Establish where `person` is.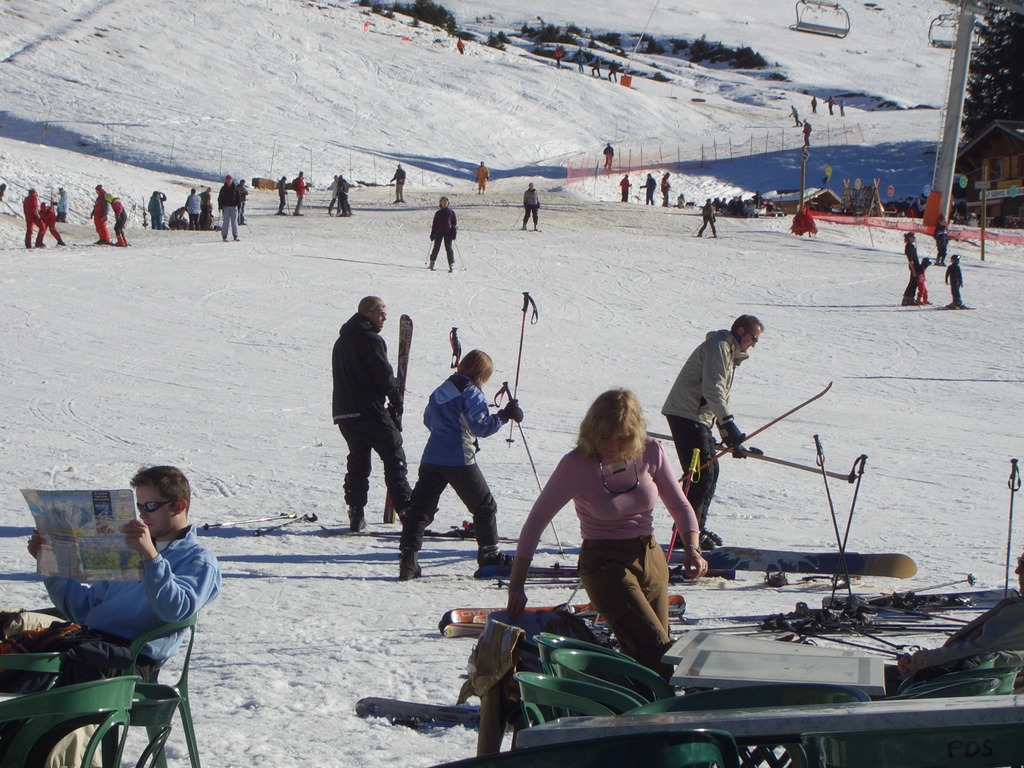
Established at BBox(274, 178, 289, 218).
